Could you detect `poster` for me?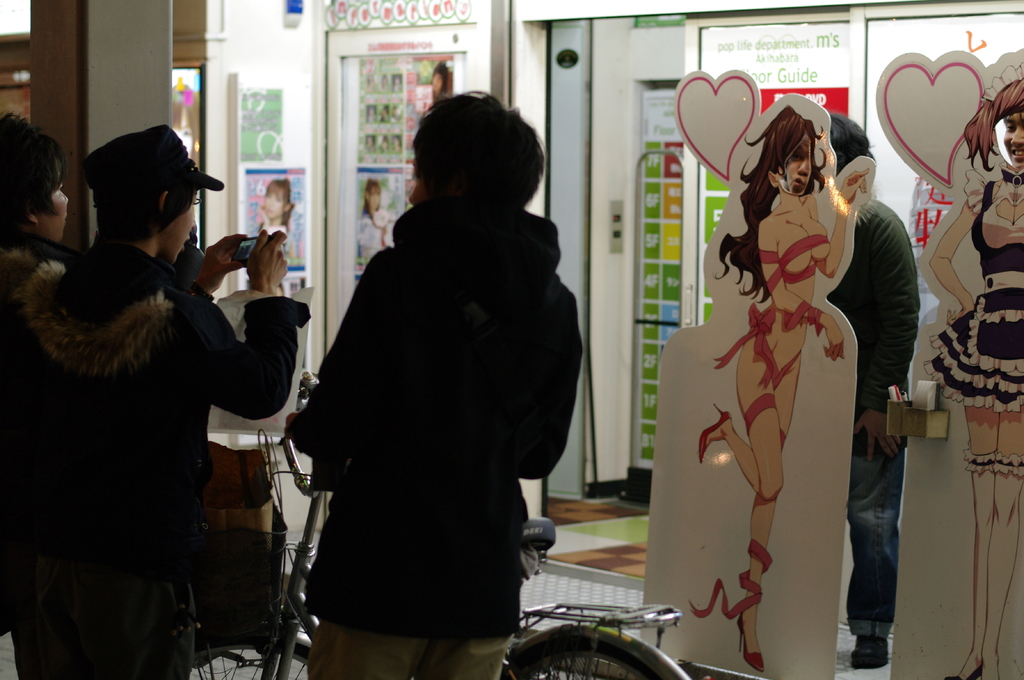
Detection result: 354,50,403,164.
